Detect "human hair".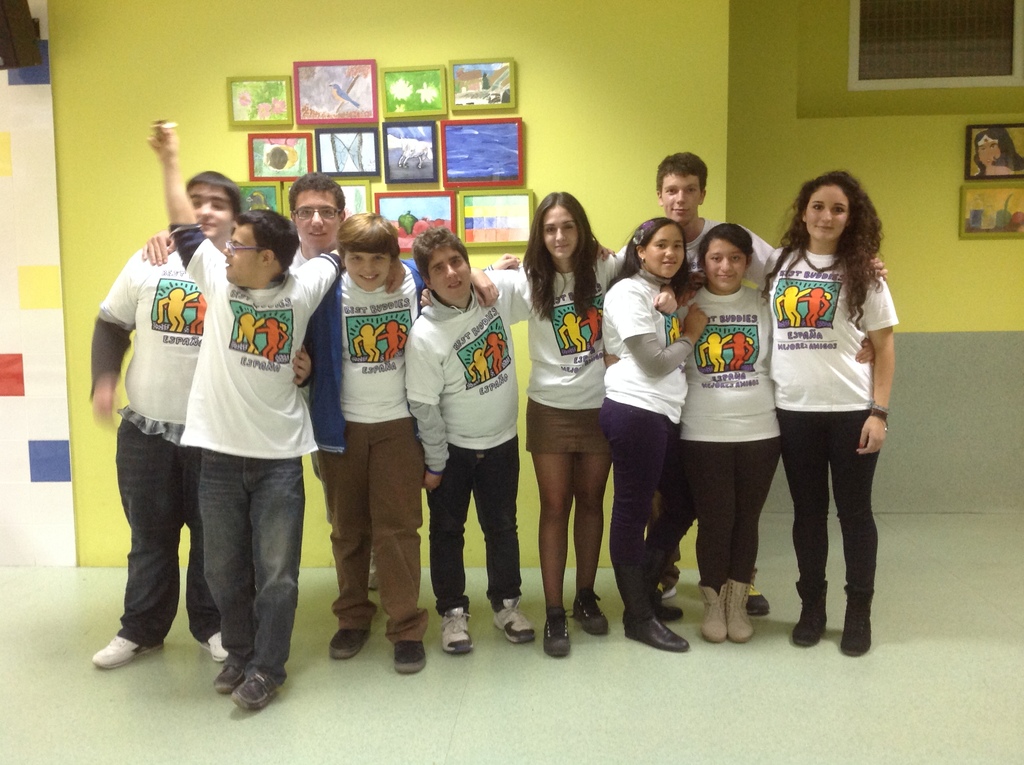
Detected at x1=616, y1=219, x2=701, y2=291.
